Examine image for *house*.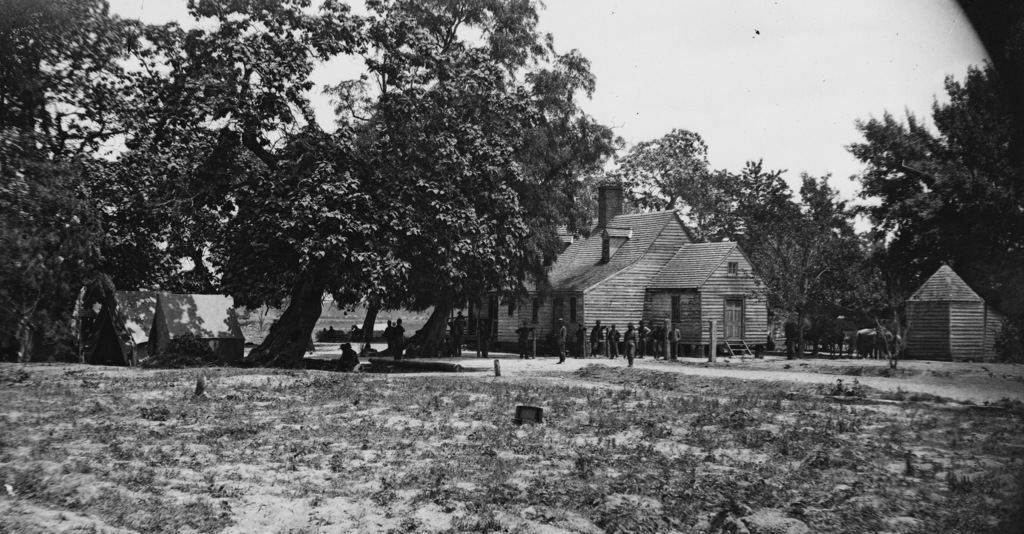
Examination result: region(904, 254, 979, 372).
